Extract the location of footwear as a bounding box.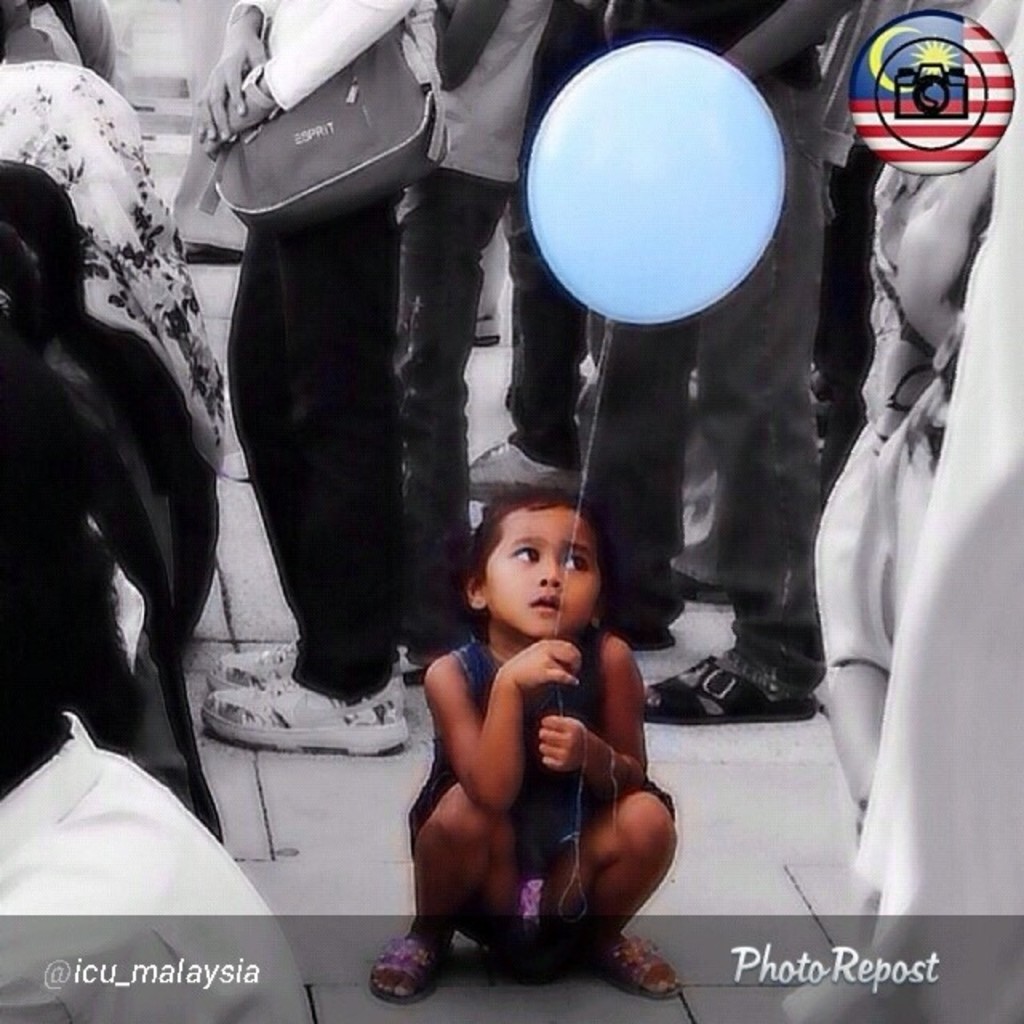
461,434,581,504.
